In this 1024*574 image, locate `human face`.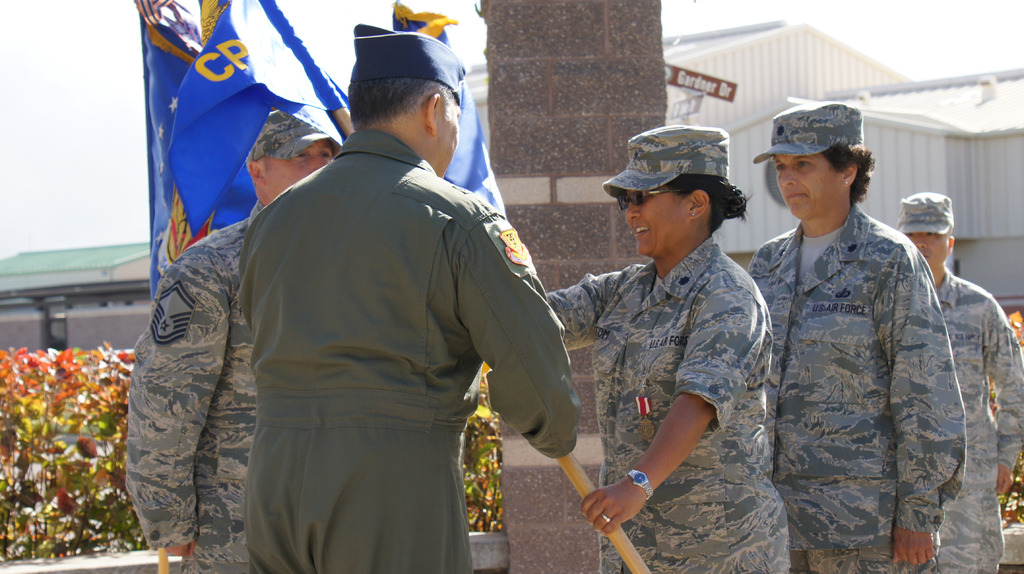
Bounding box: crop(264, 137, 334, 195).
